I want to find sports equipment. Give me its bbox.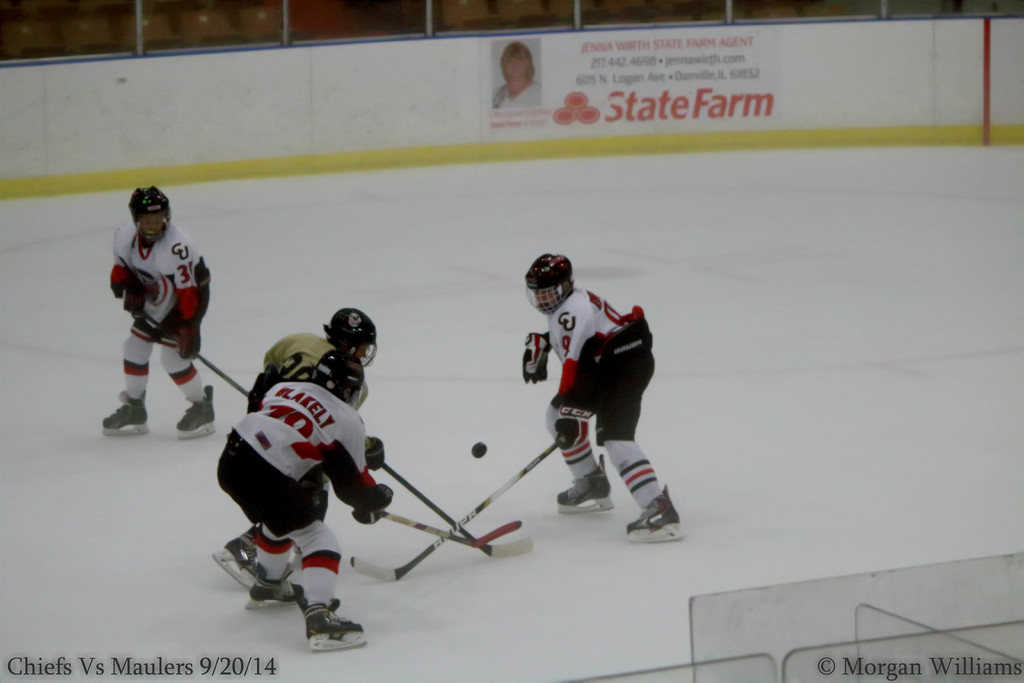
(623, 482, 687, 541).
